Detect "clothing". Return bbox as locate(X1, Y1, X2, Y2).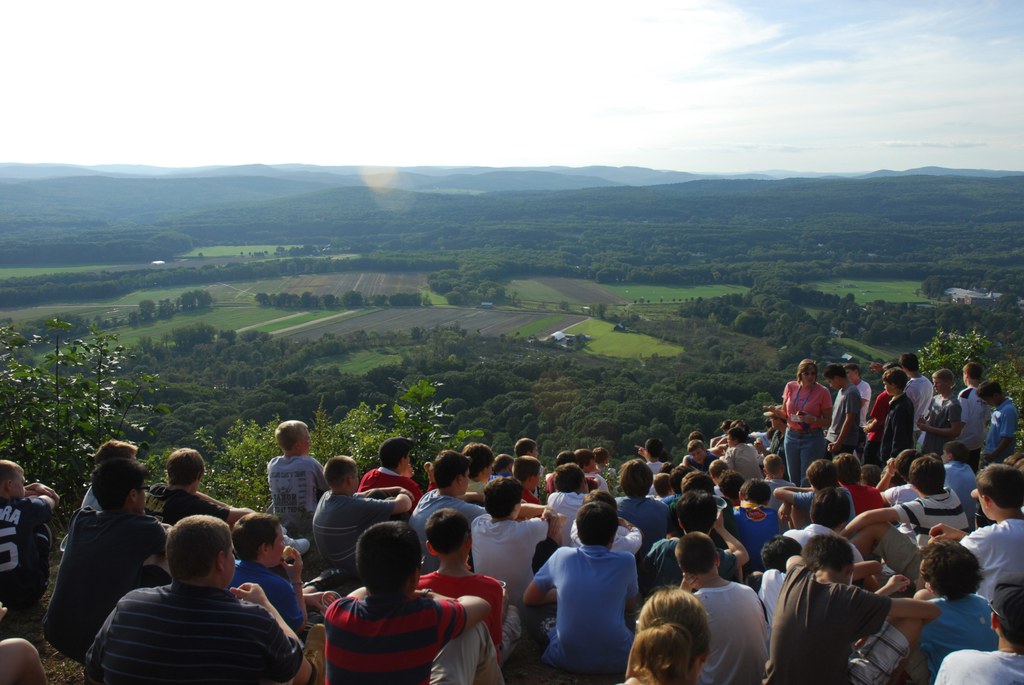
locate(900, 378, 932, 444).
